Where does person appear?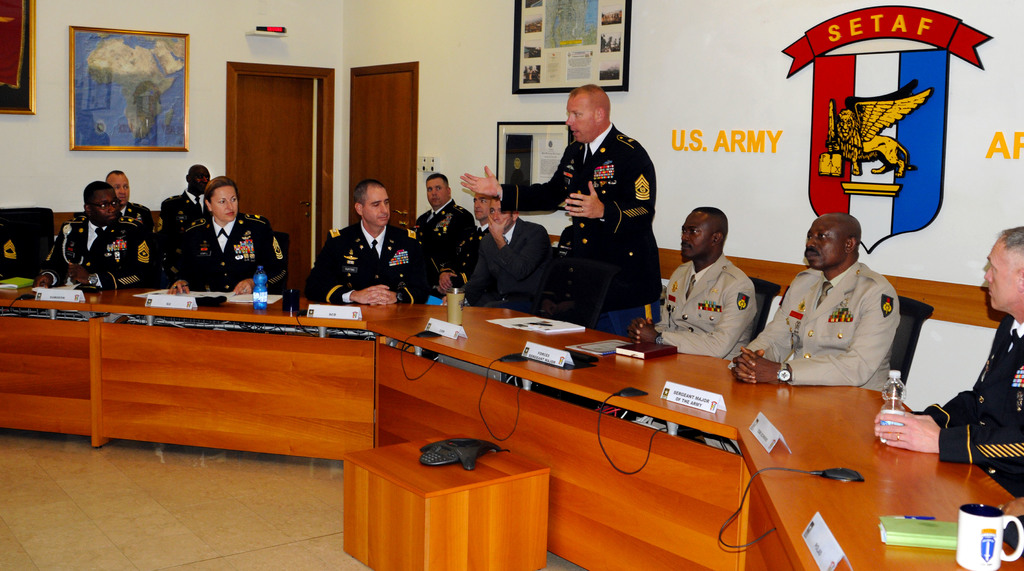
Appears at 29 187 148 284.
